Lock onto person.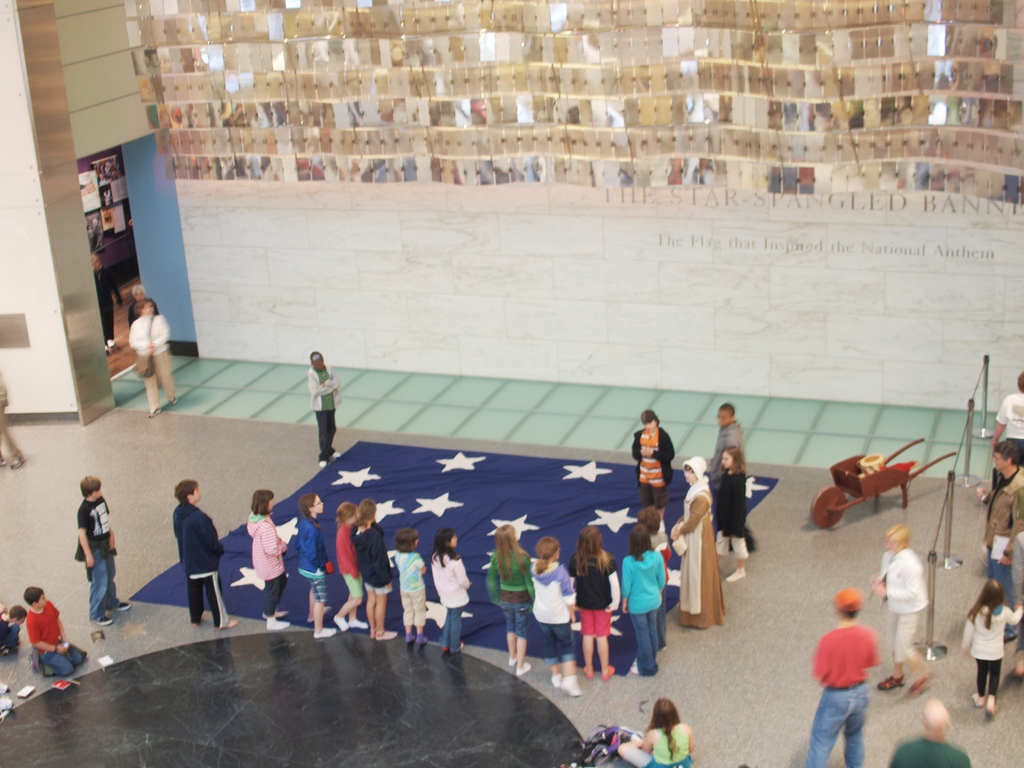
Locked: <box>675,458,725,633</box>.
